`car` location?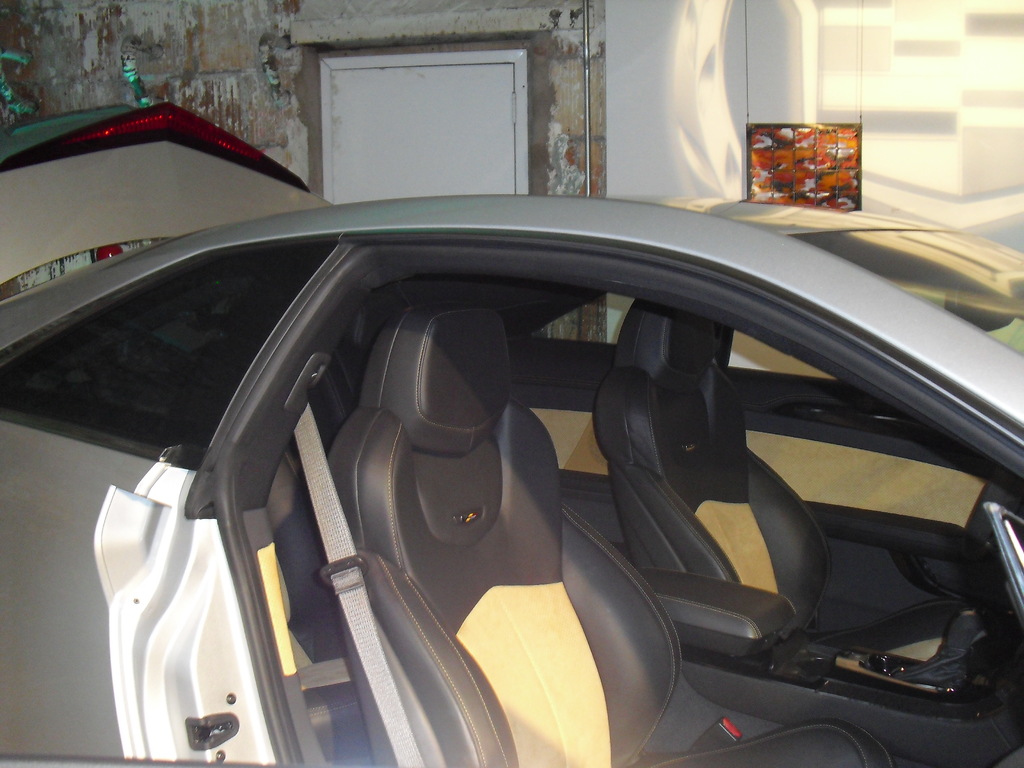
[0,100,1023,767]
